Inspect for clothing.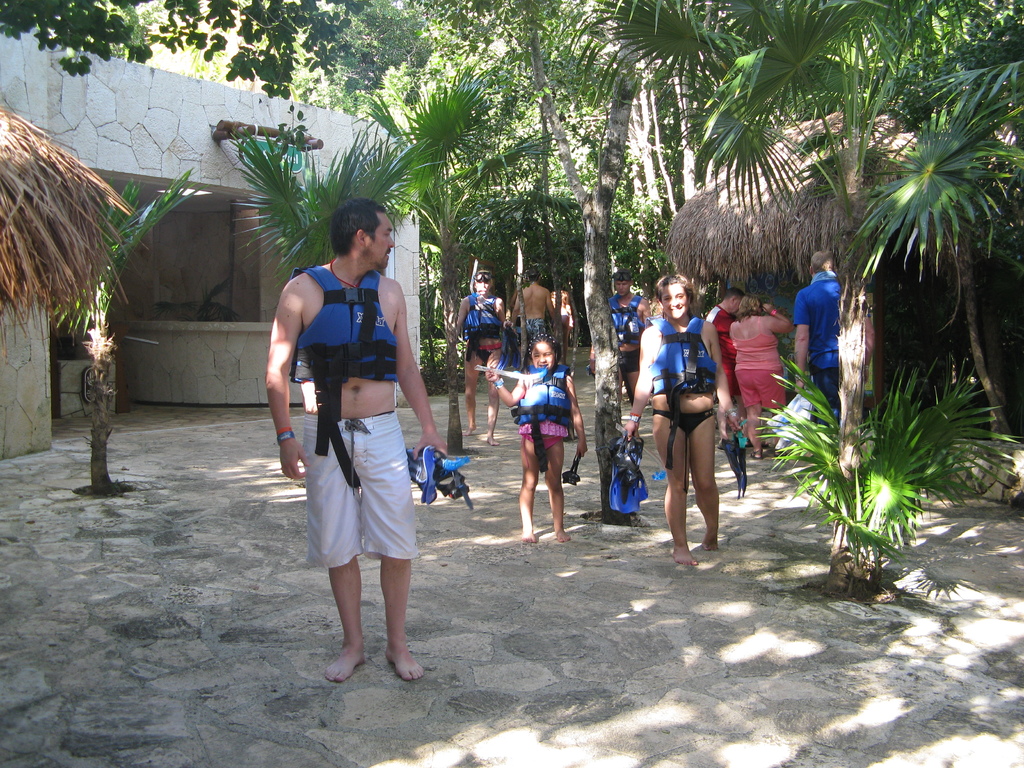
Inspection: BBox(705, 302, 735, 396).
